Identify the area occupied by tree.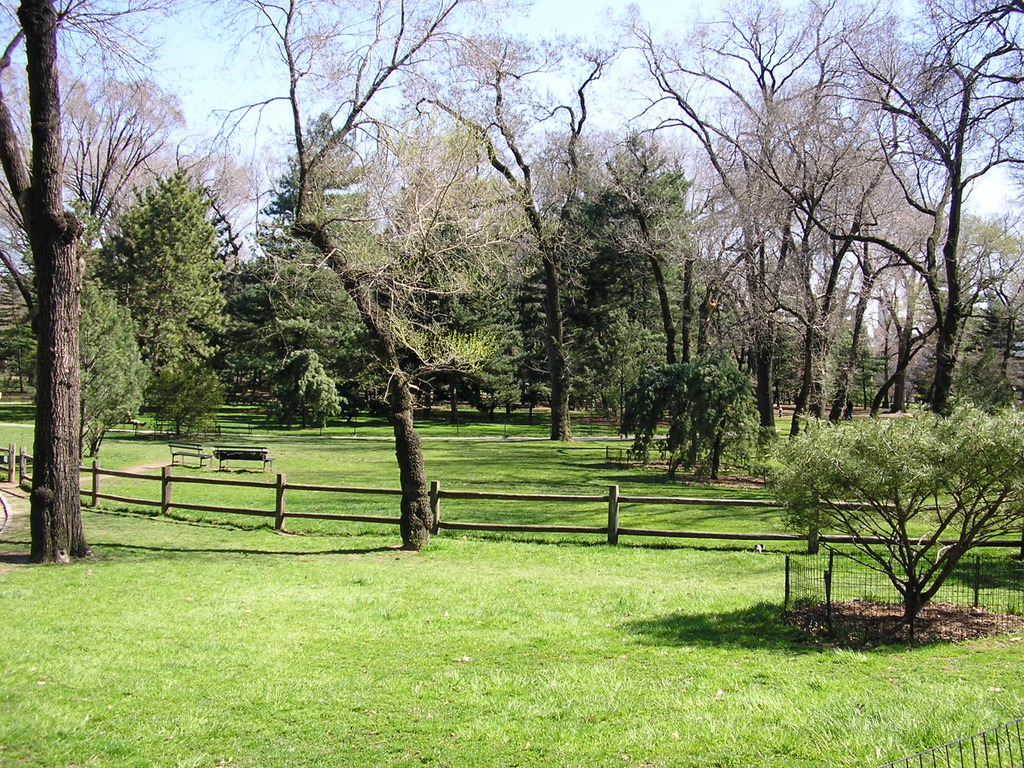
Area: pyautogui.locateOnScreen(887, 206, 1016, 428).
